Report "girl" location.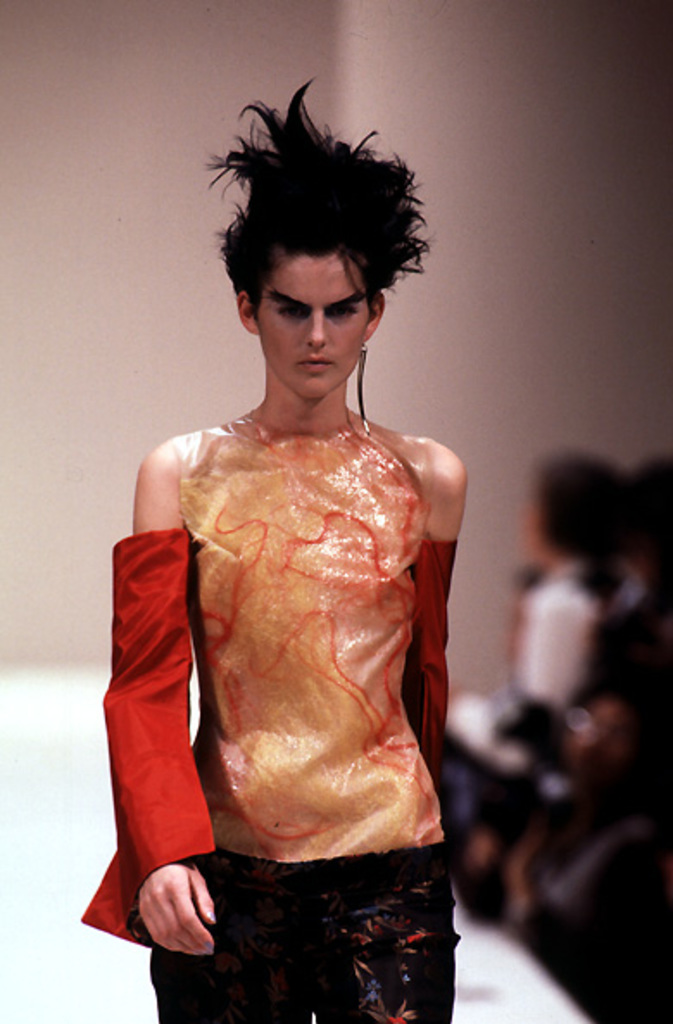
Report: (81, 67, 468, 1022).
